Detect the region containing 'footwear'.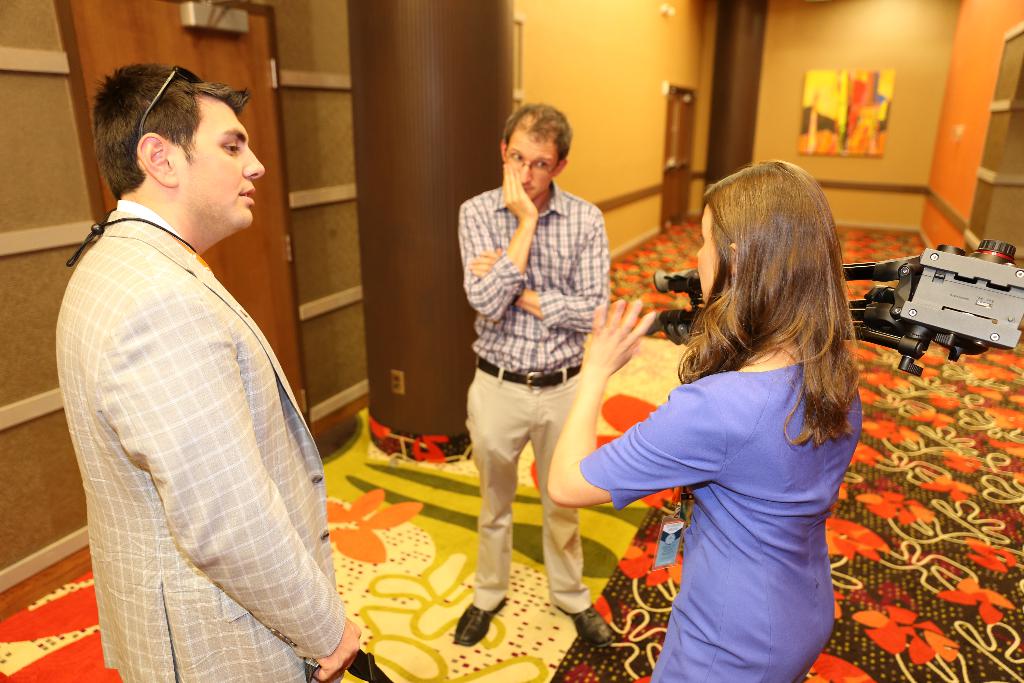
select_region(558, 603, 609, 641).
